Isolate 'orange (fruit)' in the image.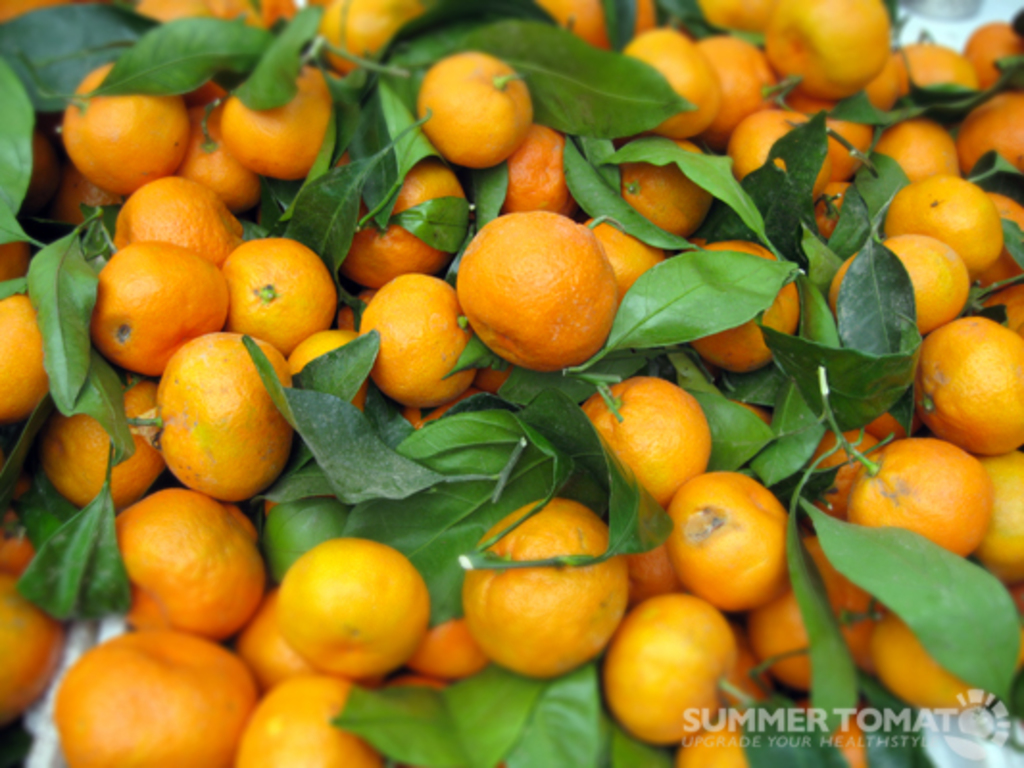
Isolated region: crop(269, 526, 415, 682).
